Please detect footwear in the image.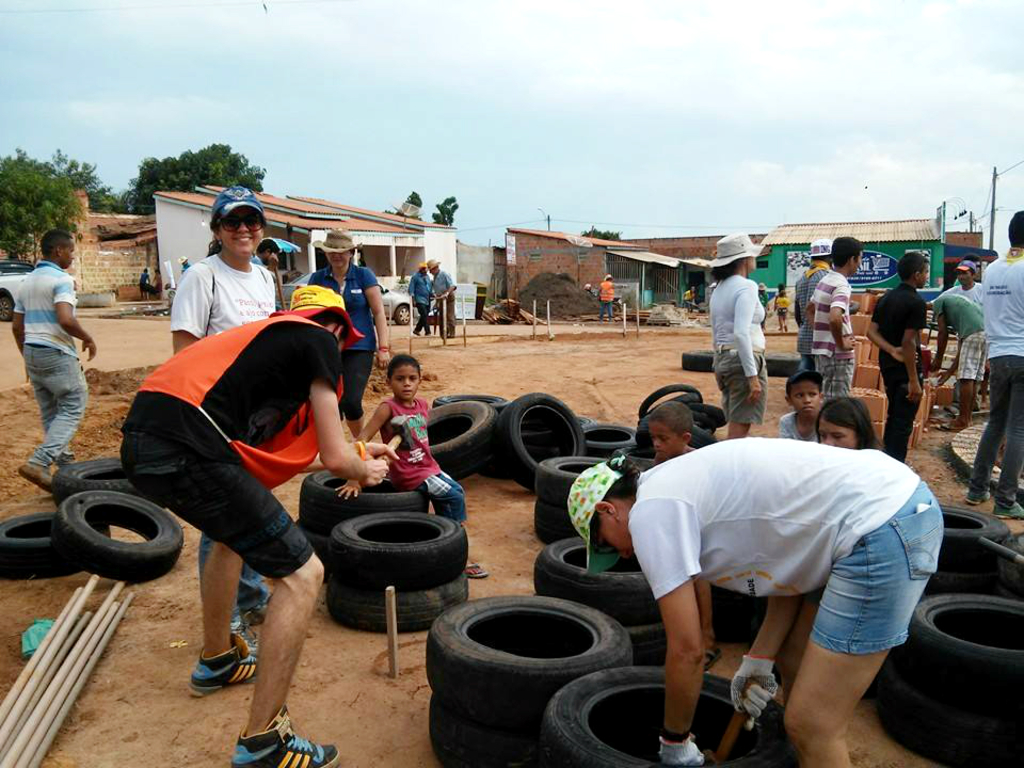
x1=961, y1=484, x2=993, y2=509.
